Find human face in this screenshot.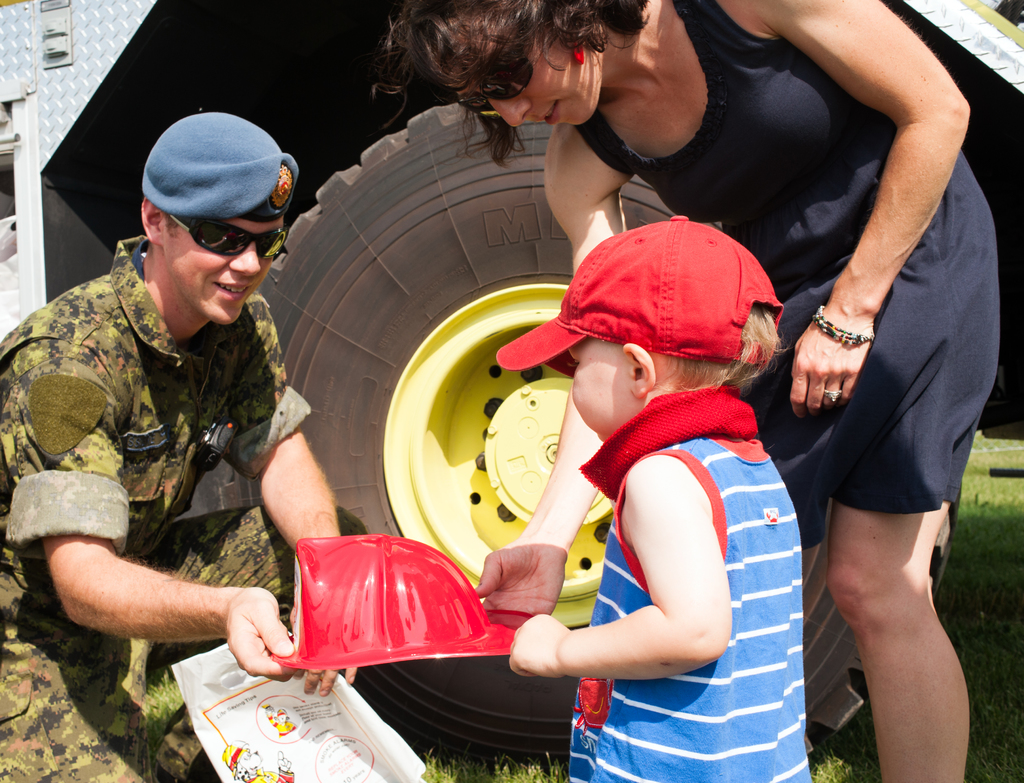
The bounding box for human face is (570,338,639,441).
